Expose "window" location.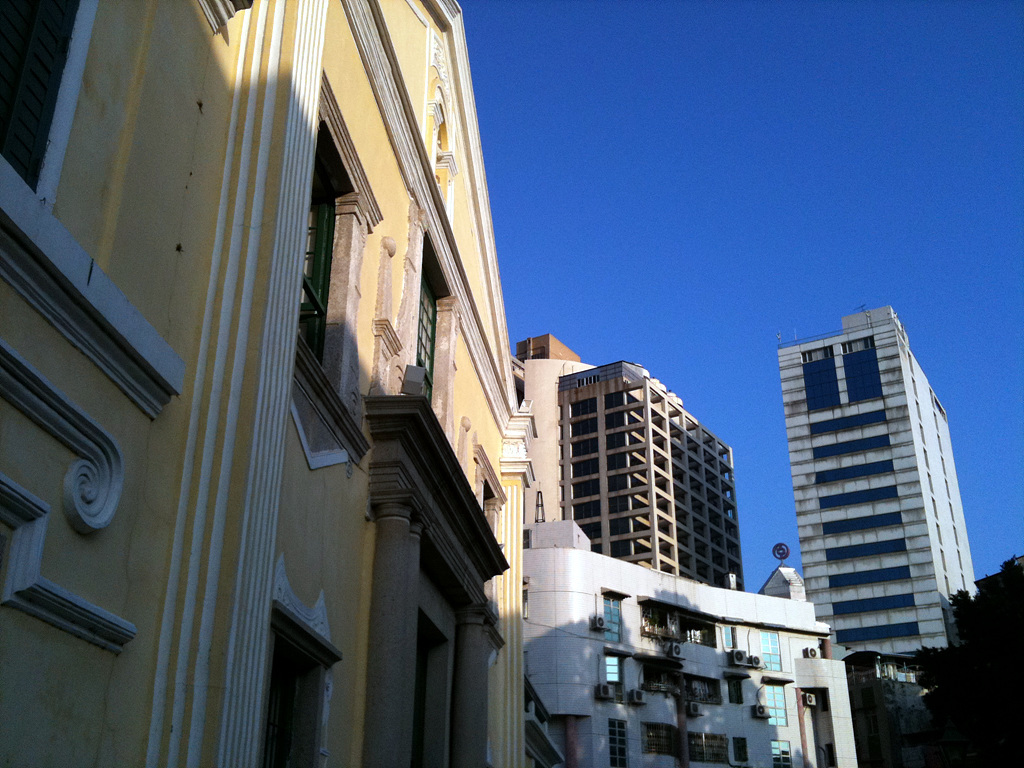
Exposed at 412:235:442:403.
